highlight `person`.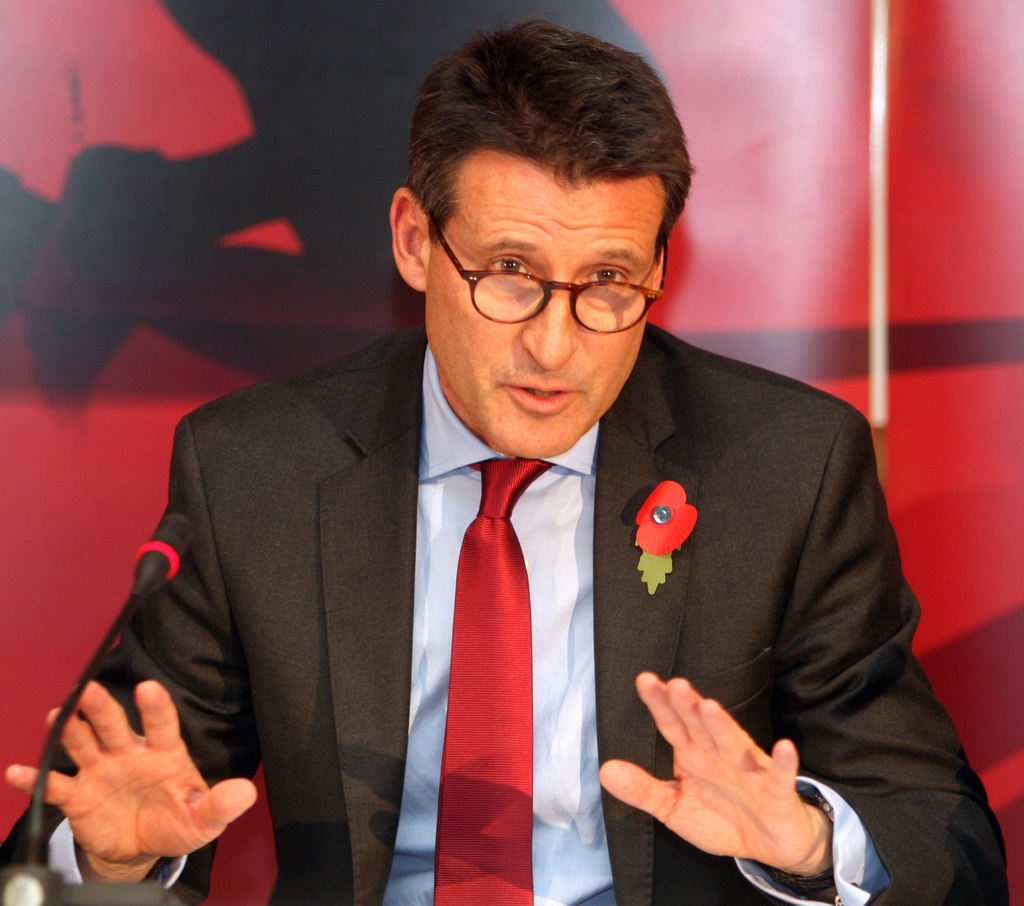
Highlighted region: bbox=(5, 20, 1010, 905).
